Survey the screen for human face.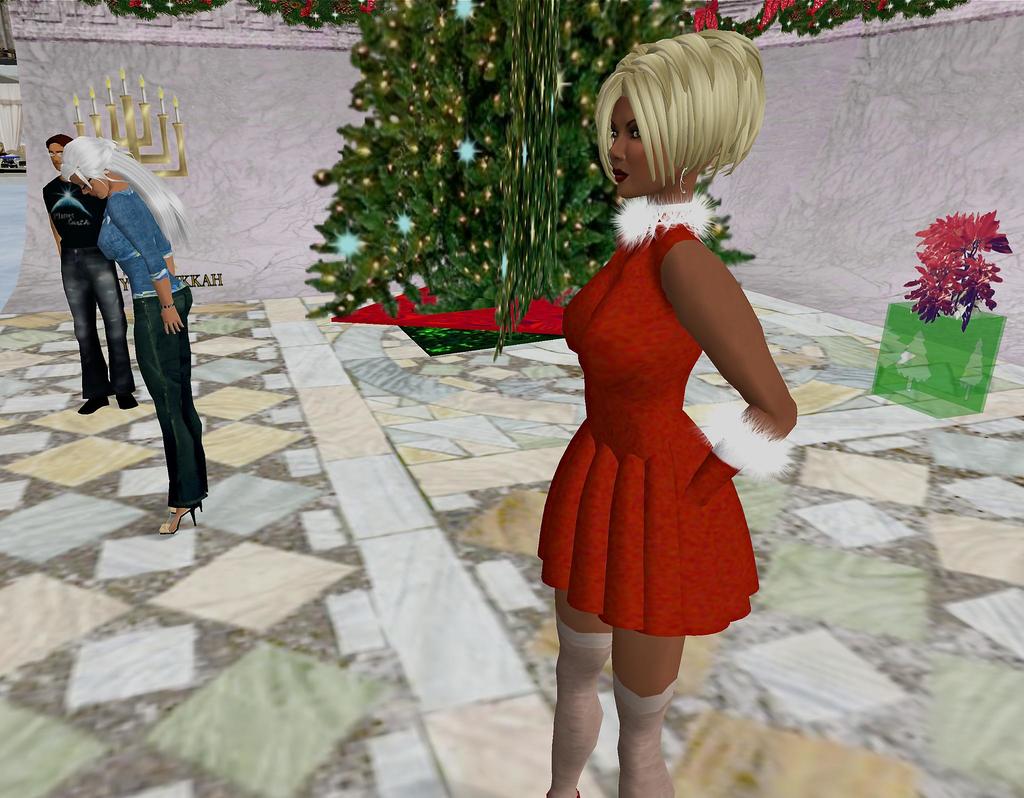
Survey found: [610,98,676,201].
